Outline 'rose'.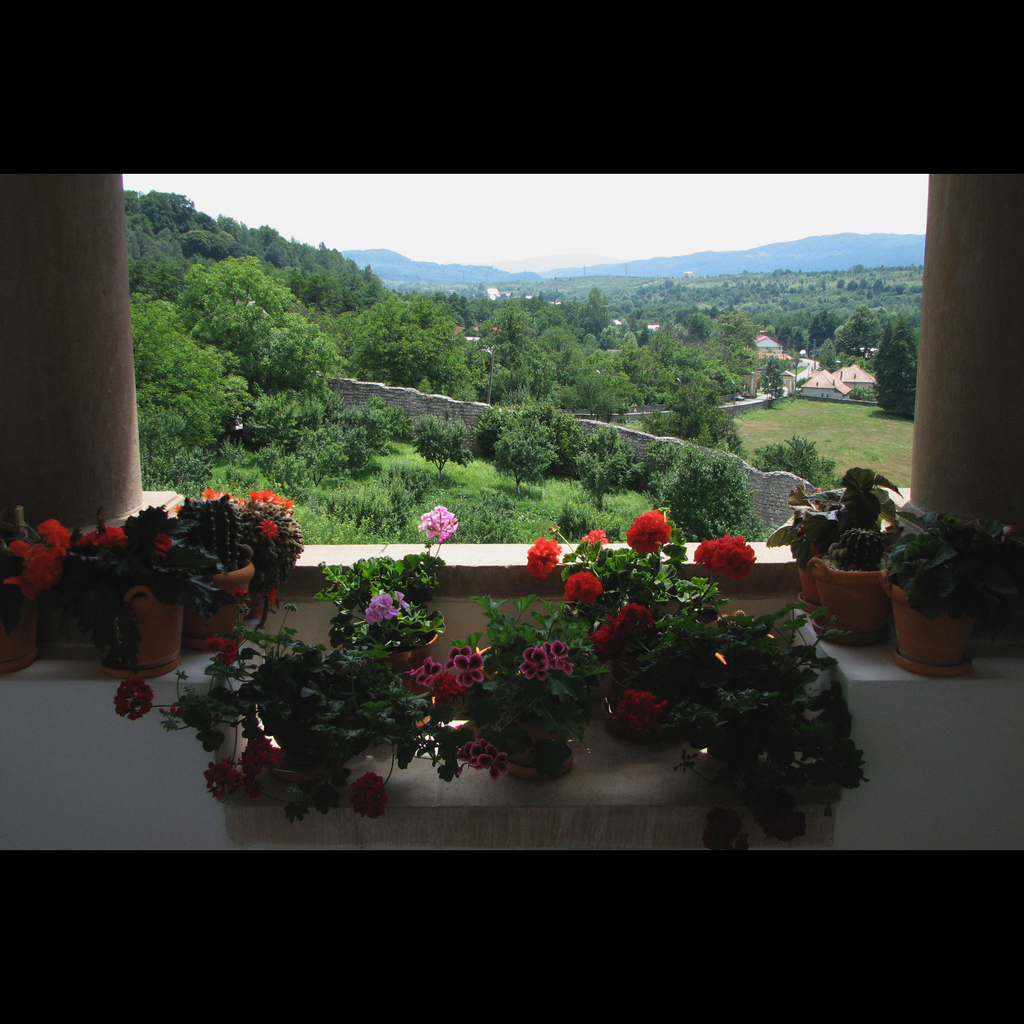
Outline: rect(693, 528, 758, 579).
